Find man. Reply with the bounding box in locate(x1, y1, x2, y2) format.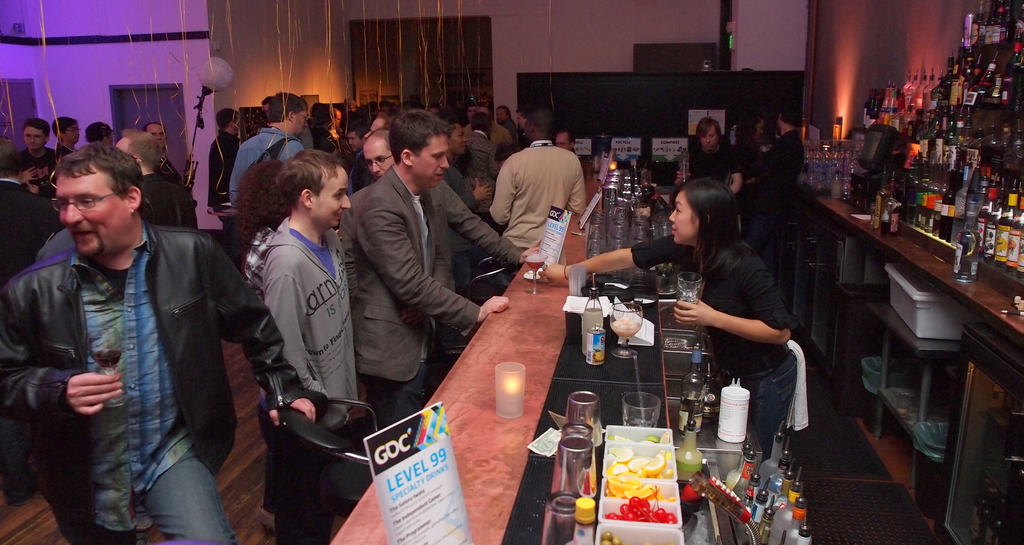
locate(0, 114, 46, 266).
